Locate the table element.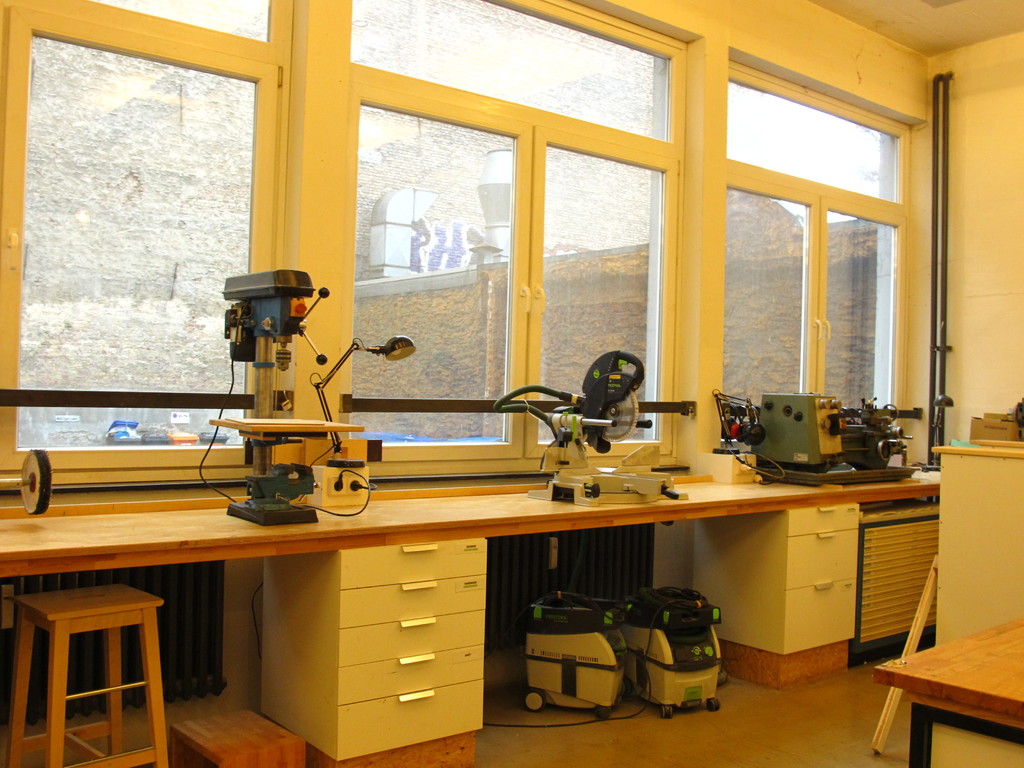
Element bbox: <region>874, 614, 1023, 767</region>.
